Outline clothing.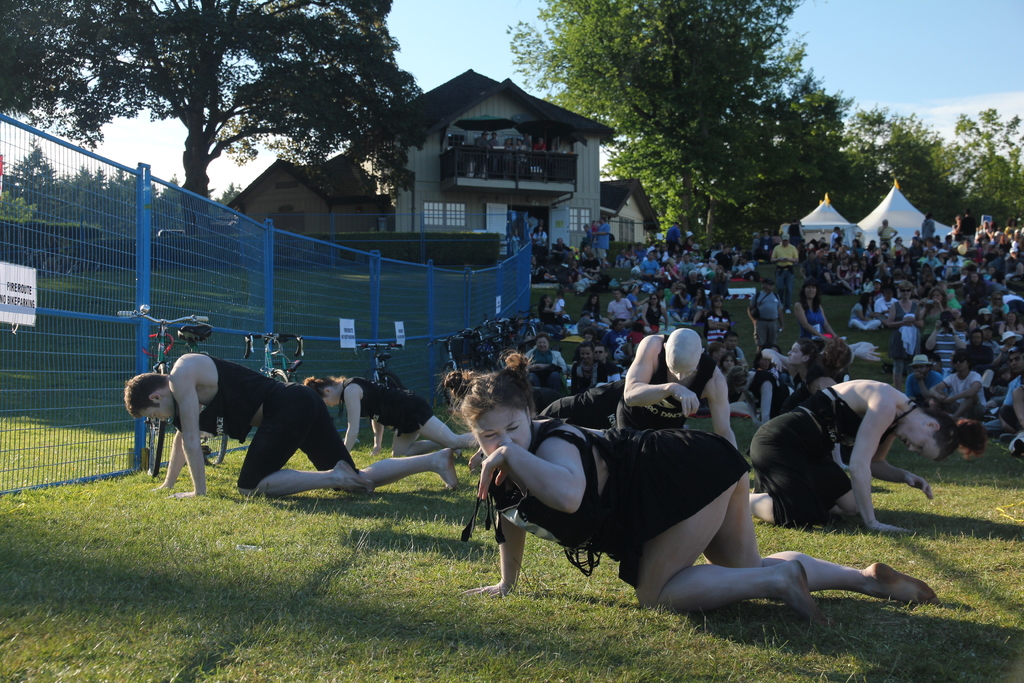
Outline: 634 304 663 333.
